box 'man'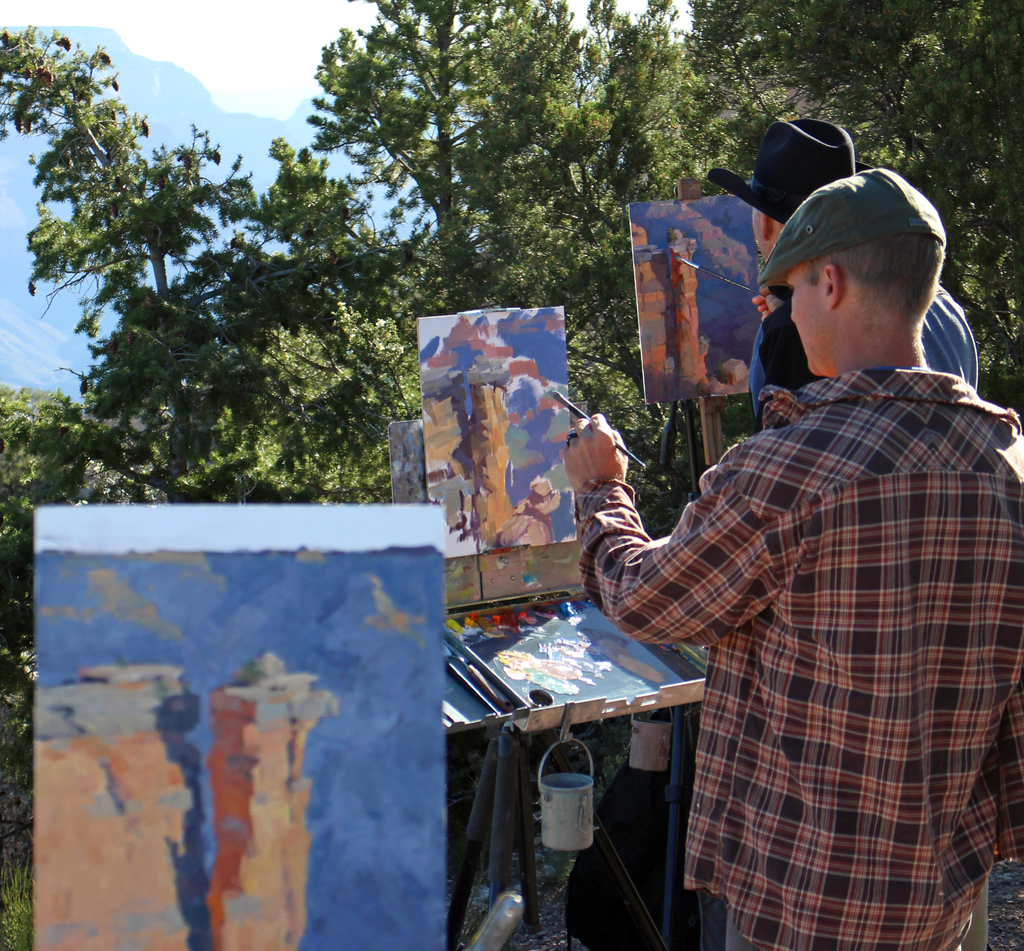
<box>707,114,982,436</box>
